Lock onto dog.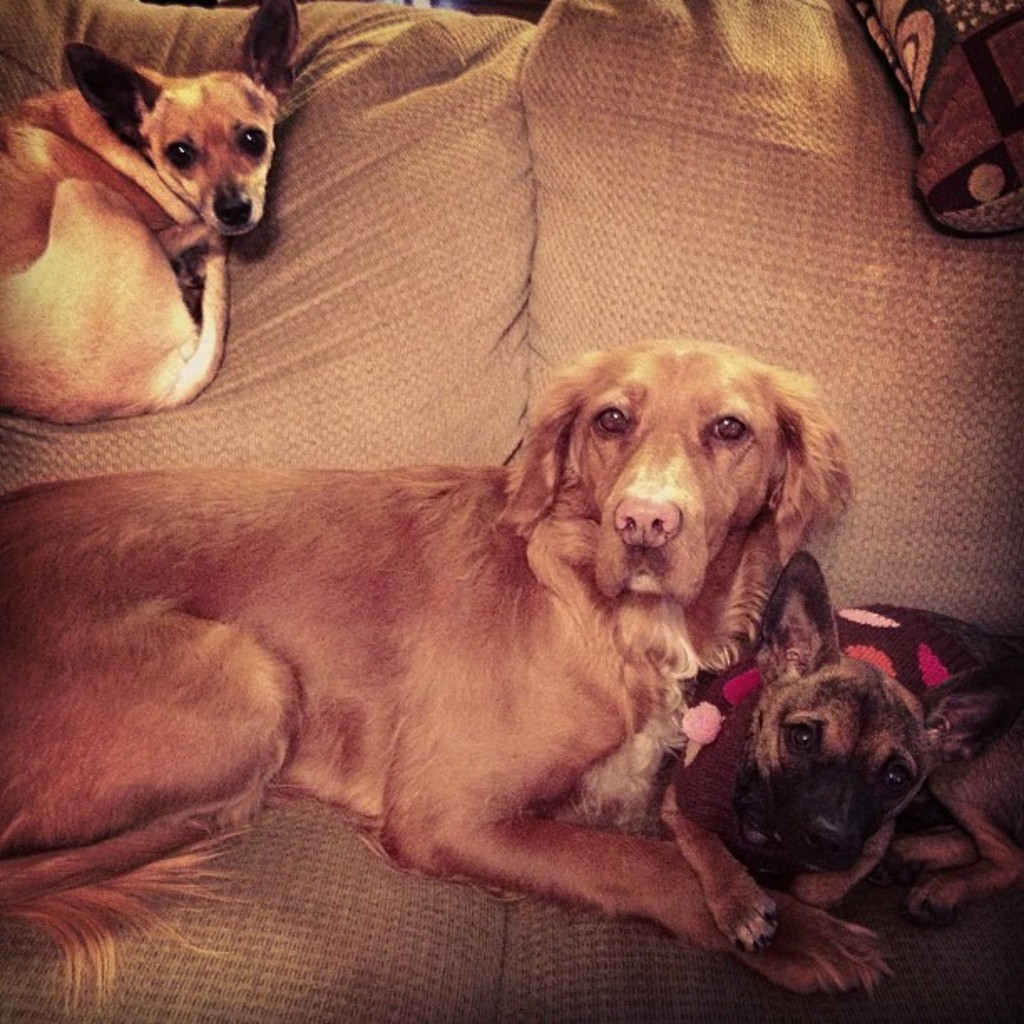
Locked: box=[0, 0, 298, 428].
